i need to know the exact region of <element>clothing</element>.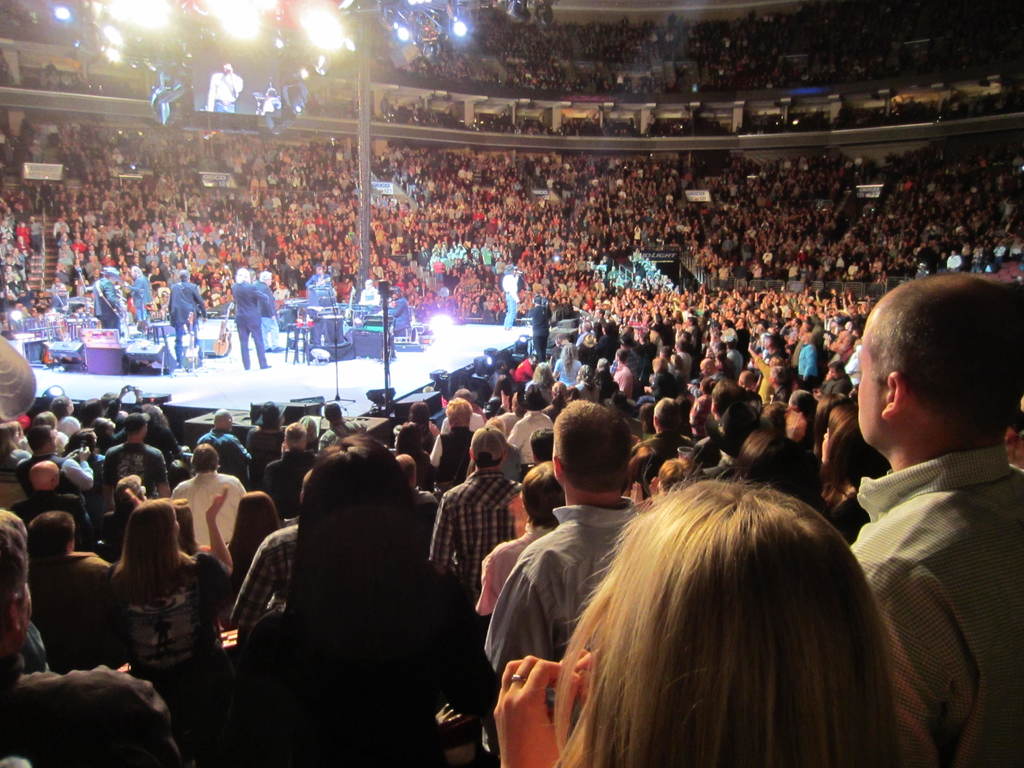
Region: box(91, 277, 122, 331).
